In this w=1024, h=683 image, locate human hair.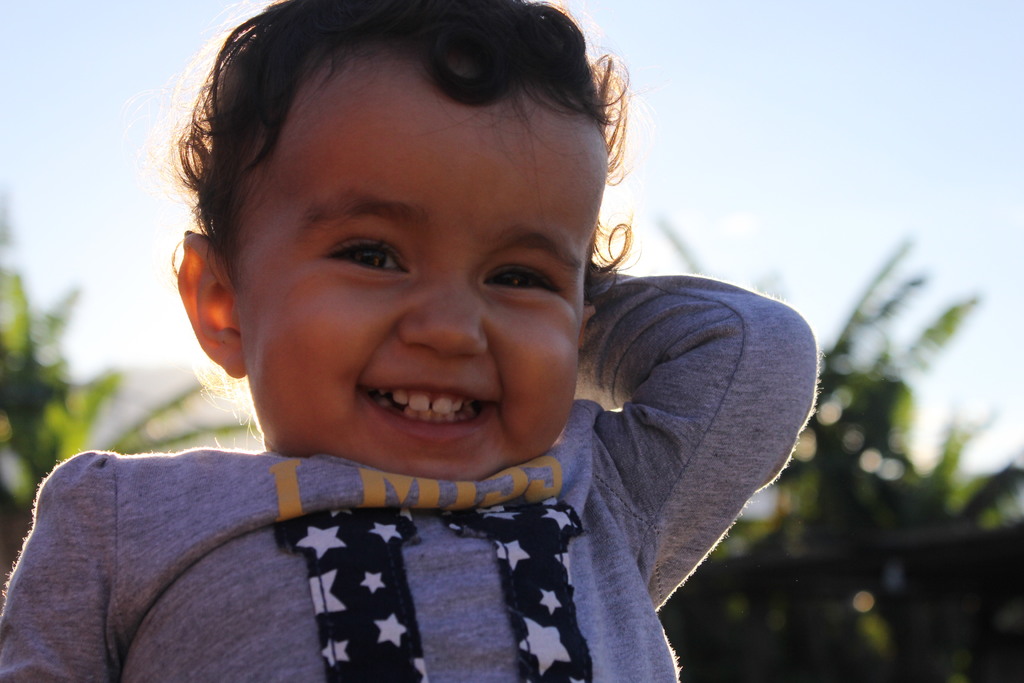
Bounding box: (159, 0, 629, 288).
